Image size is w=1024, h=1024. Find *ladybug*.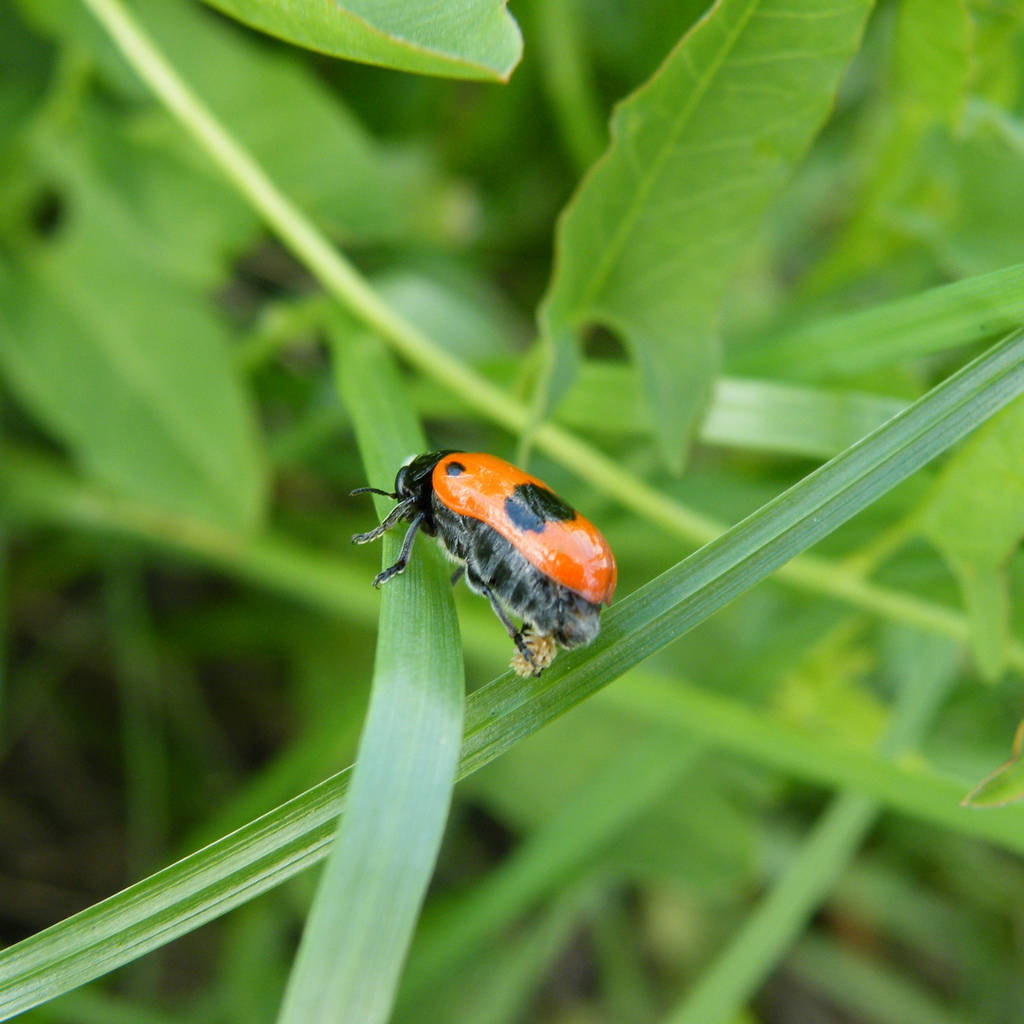
<region>343, 449, 627, 664</region>.
